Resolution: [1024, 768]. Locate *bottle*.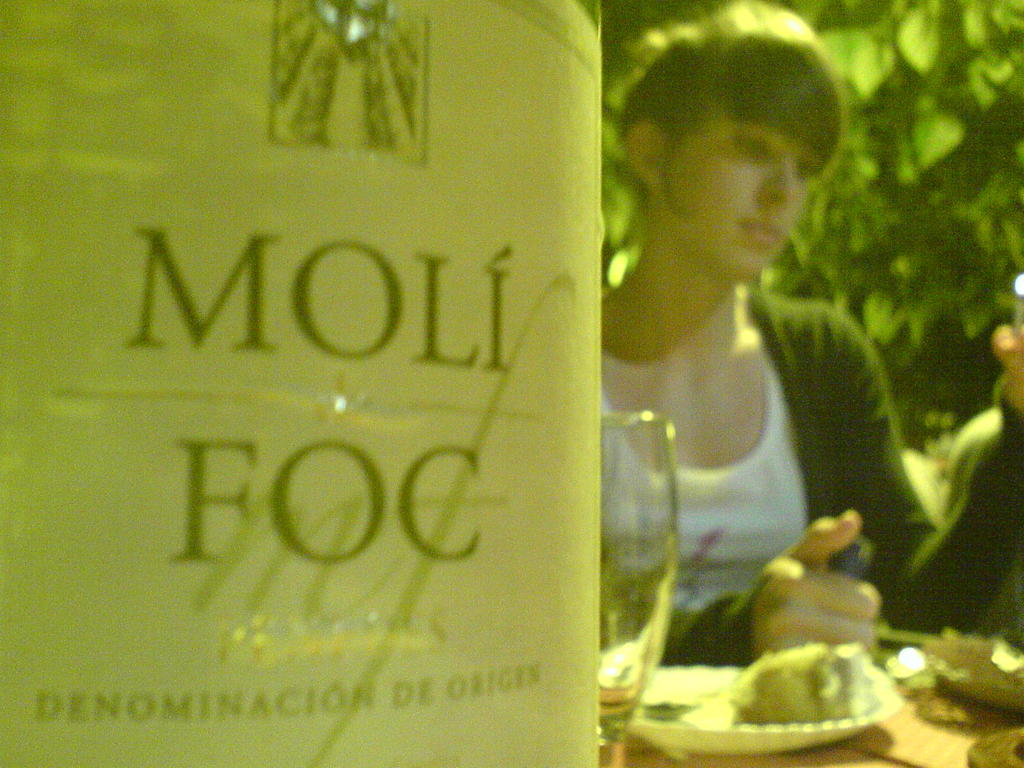
50:0:732:763.
